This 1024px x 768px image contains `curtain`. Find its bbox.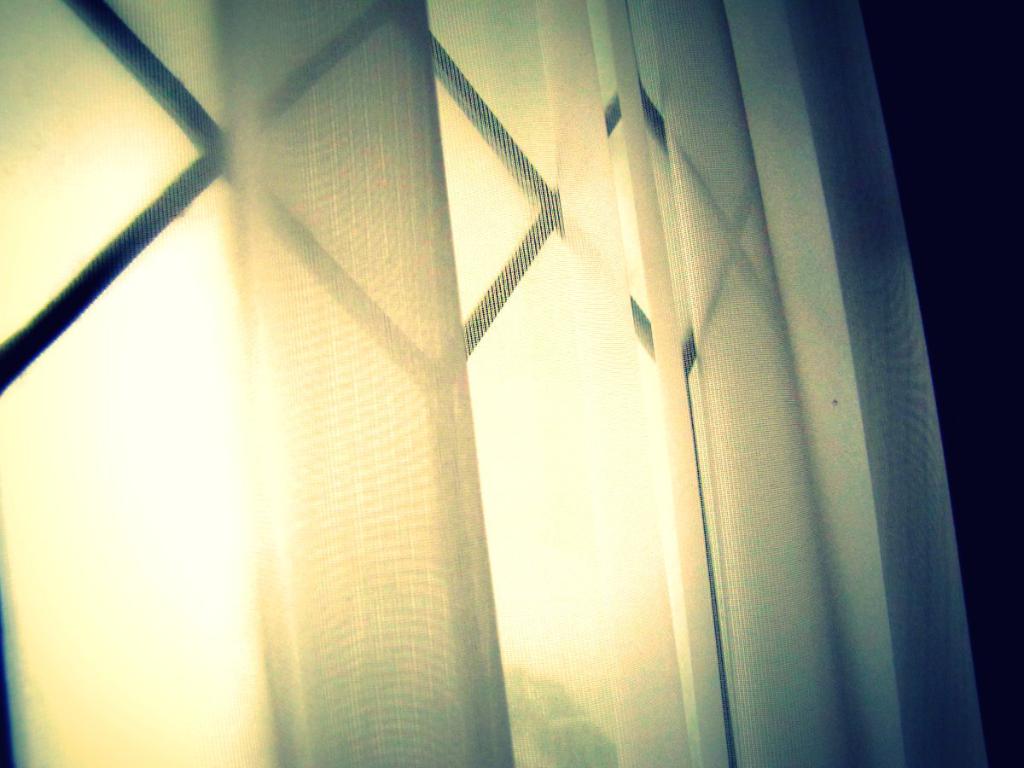
rect(0, 0, 992, 767).
